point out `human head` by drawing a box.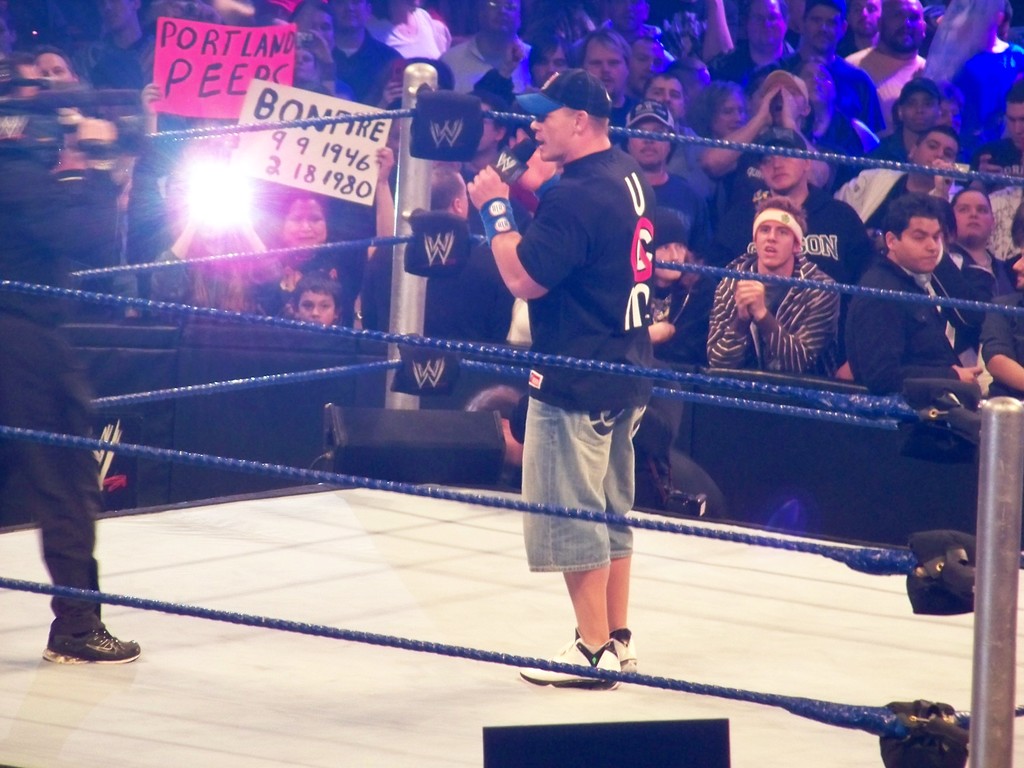
{"x1": 698, "y1": 78, "x2": 751, "y2": 129}.
